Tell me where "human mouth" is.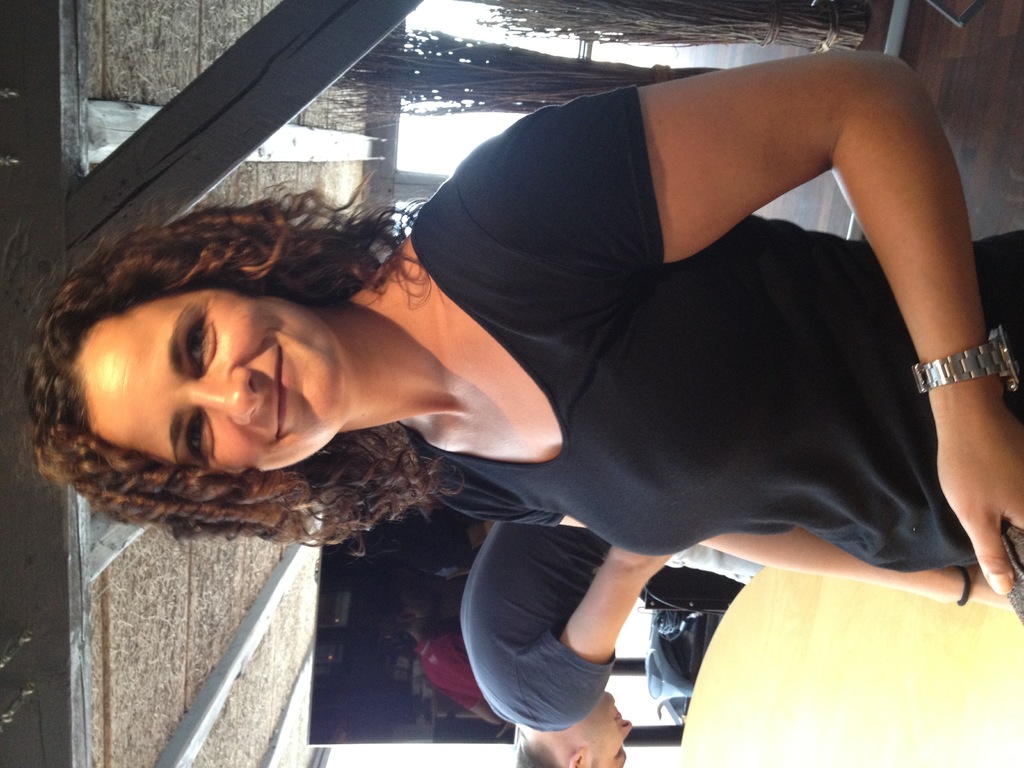
"human mouth" is at bbox(611, 710, 624, 720).
